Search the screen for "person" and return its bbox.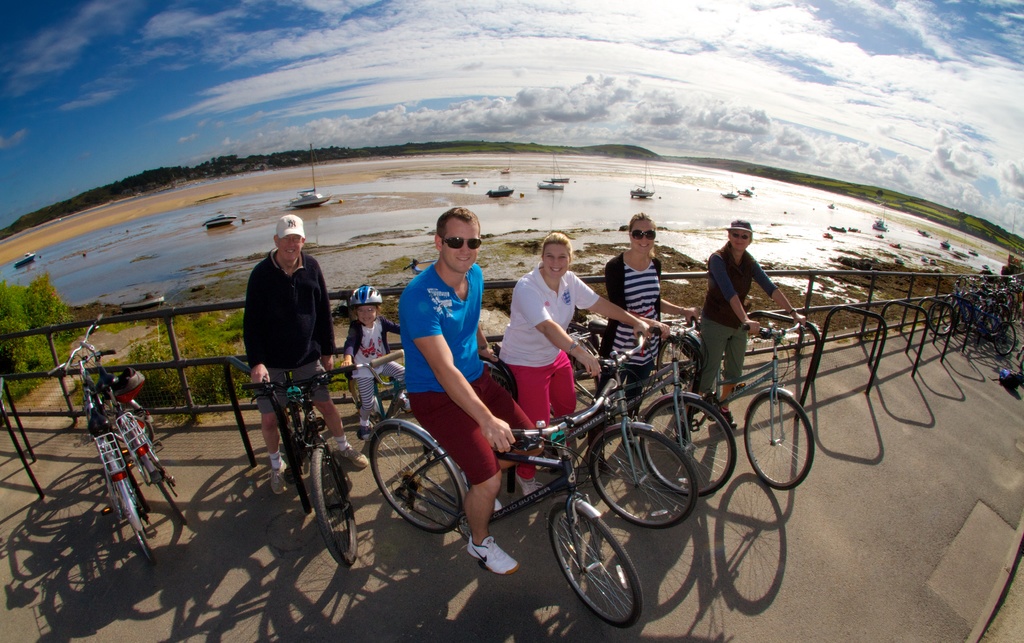
Found: Rect(244, 214, 368, 501).
